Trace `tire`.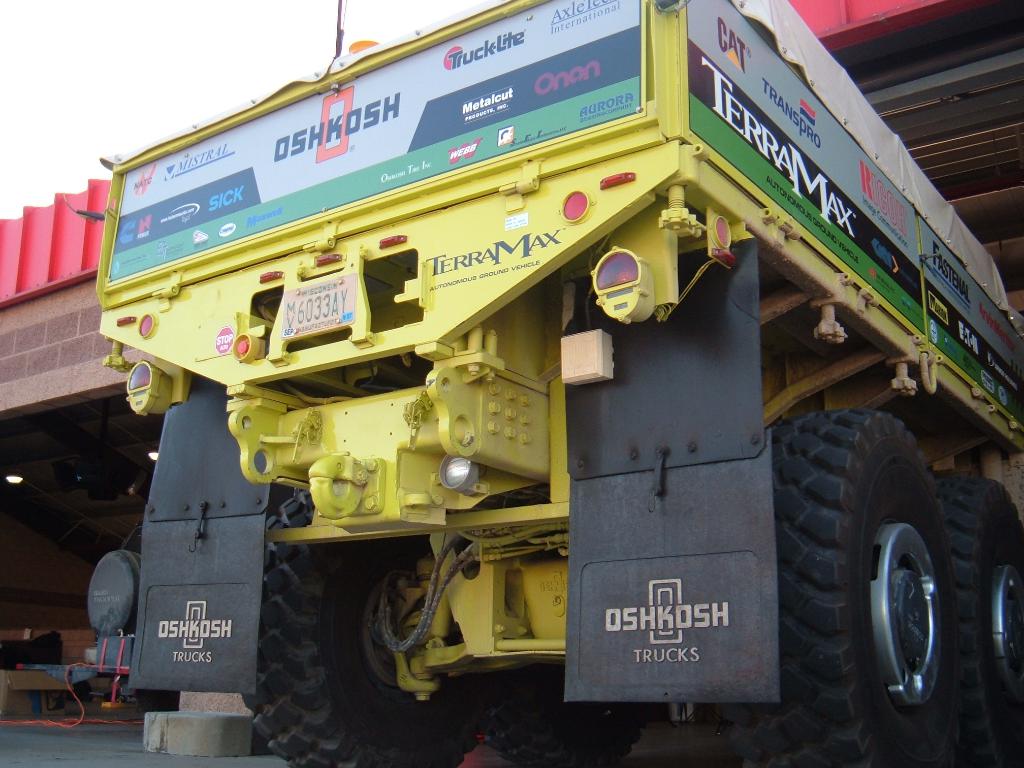
Traced to detection(932, 472, 1023, 767).
